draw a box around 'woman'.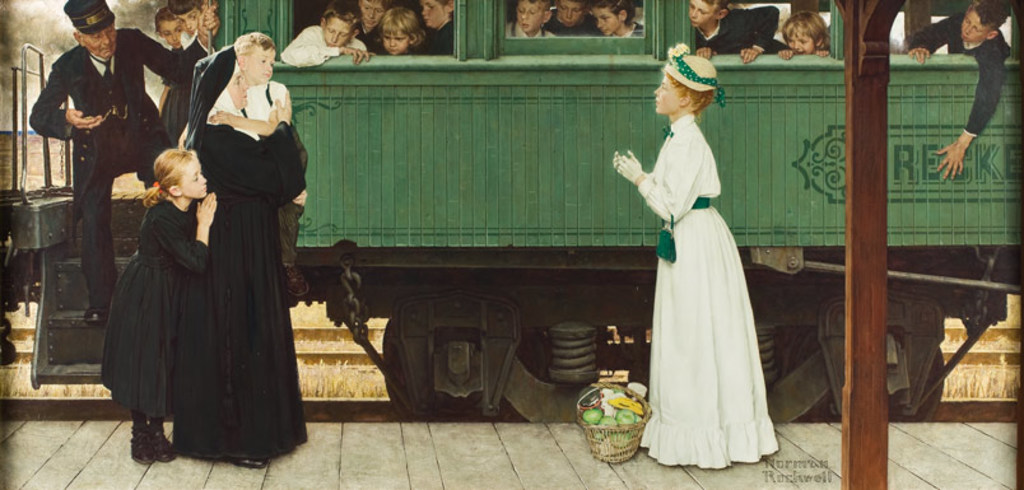
bbox=(625, 39, 778, 489).
